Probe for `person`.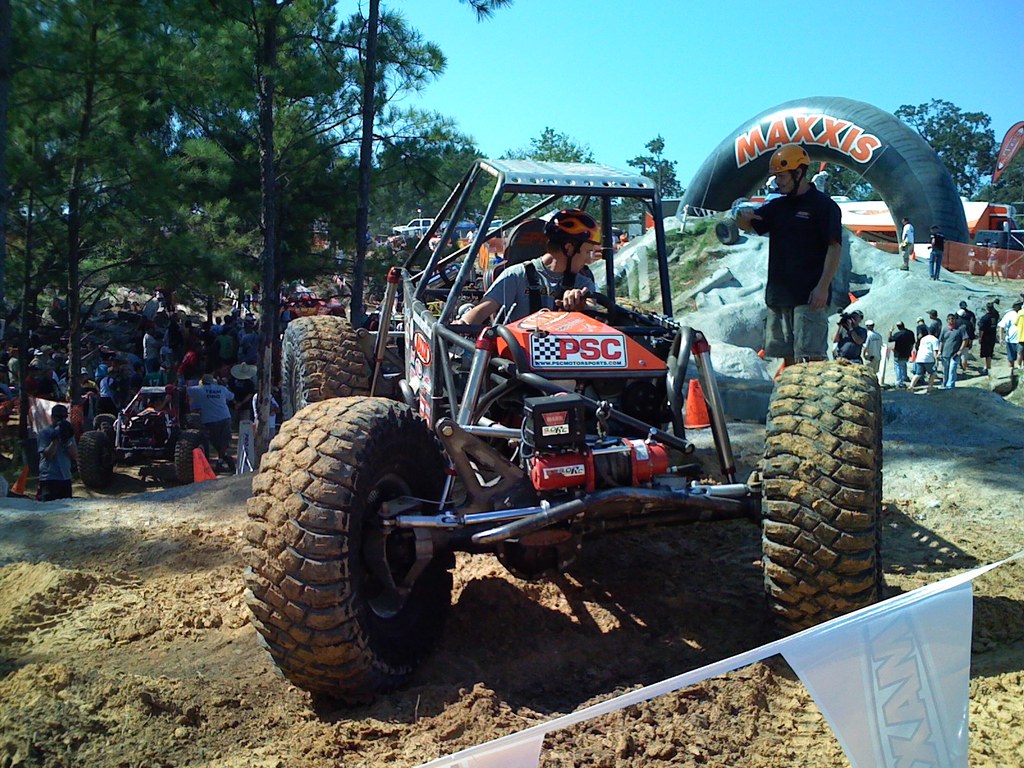
Probe result: x1=975, y1=291, x2=992, y2=371.
